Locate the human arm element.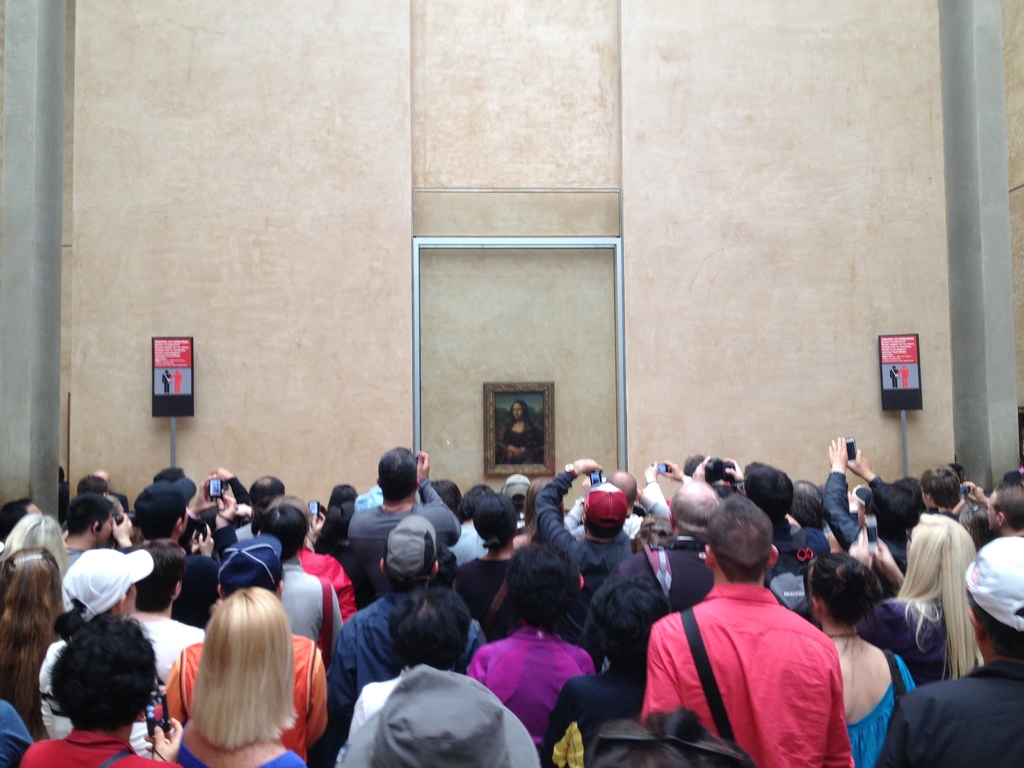
Element bbox: (x1=415, y1=451, x2=461, y2=547).
